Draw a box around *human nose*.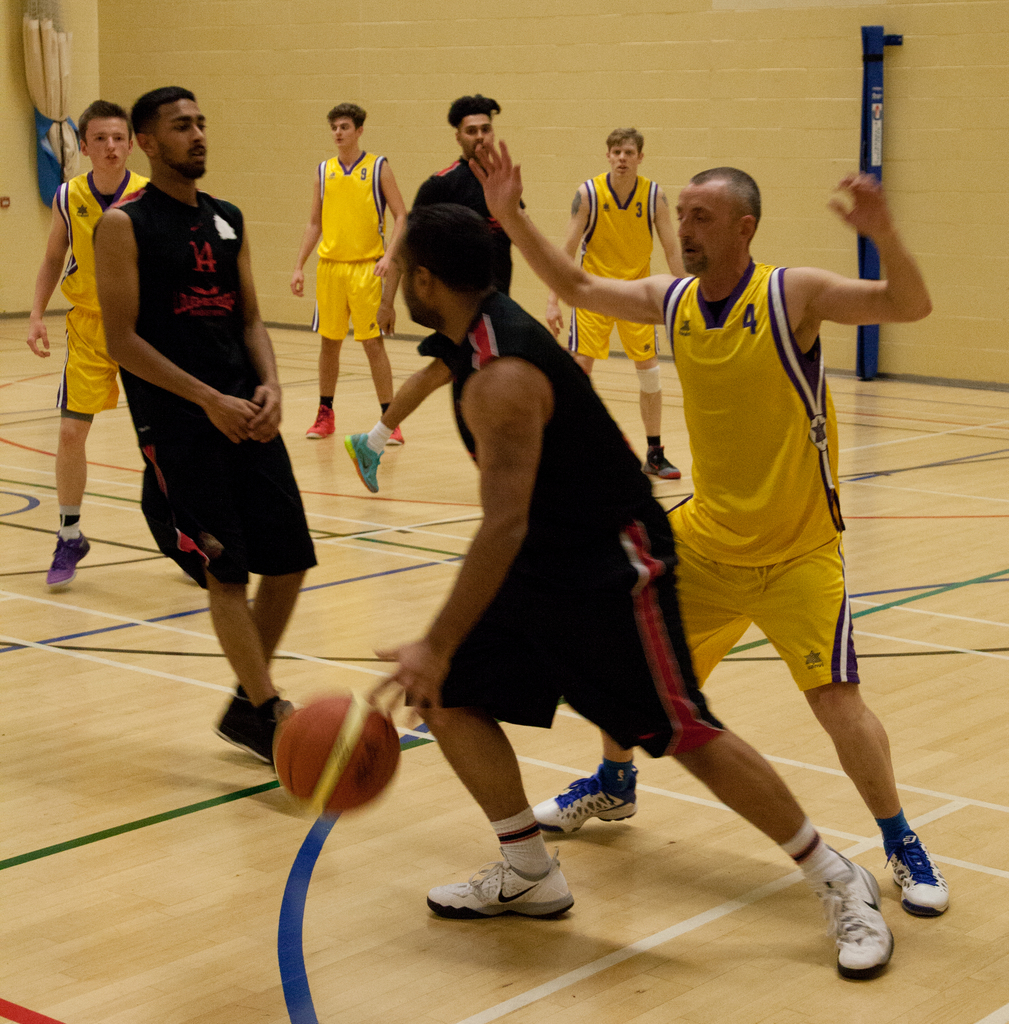
region(675, 215, 693, 237).
